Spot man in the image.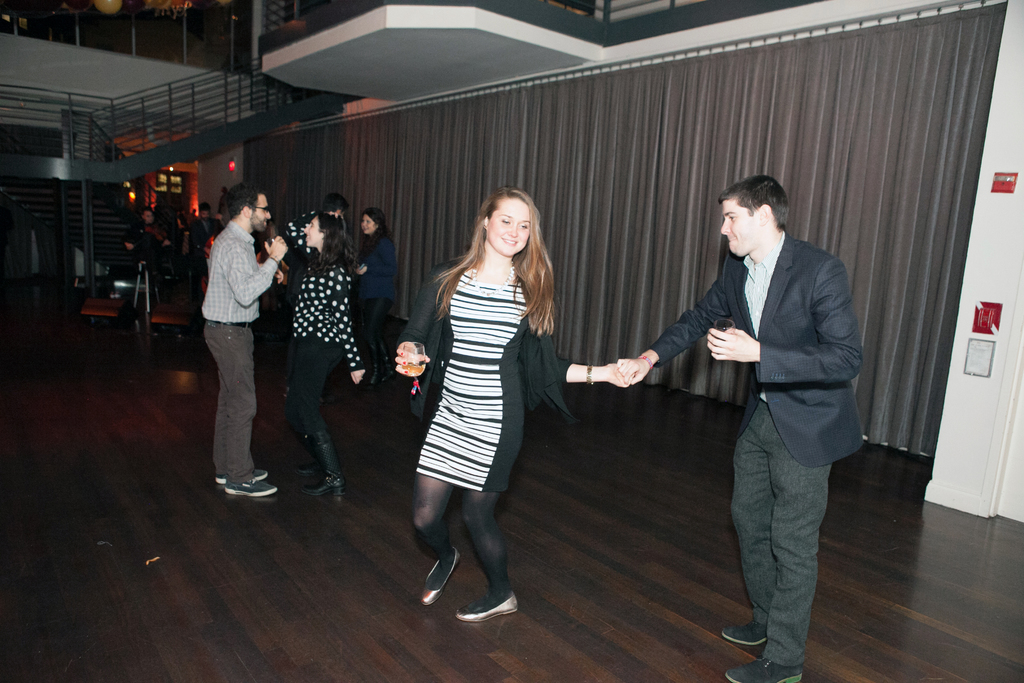
man found at bbox=(194, 188, 279, 498).
